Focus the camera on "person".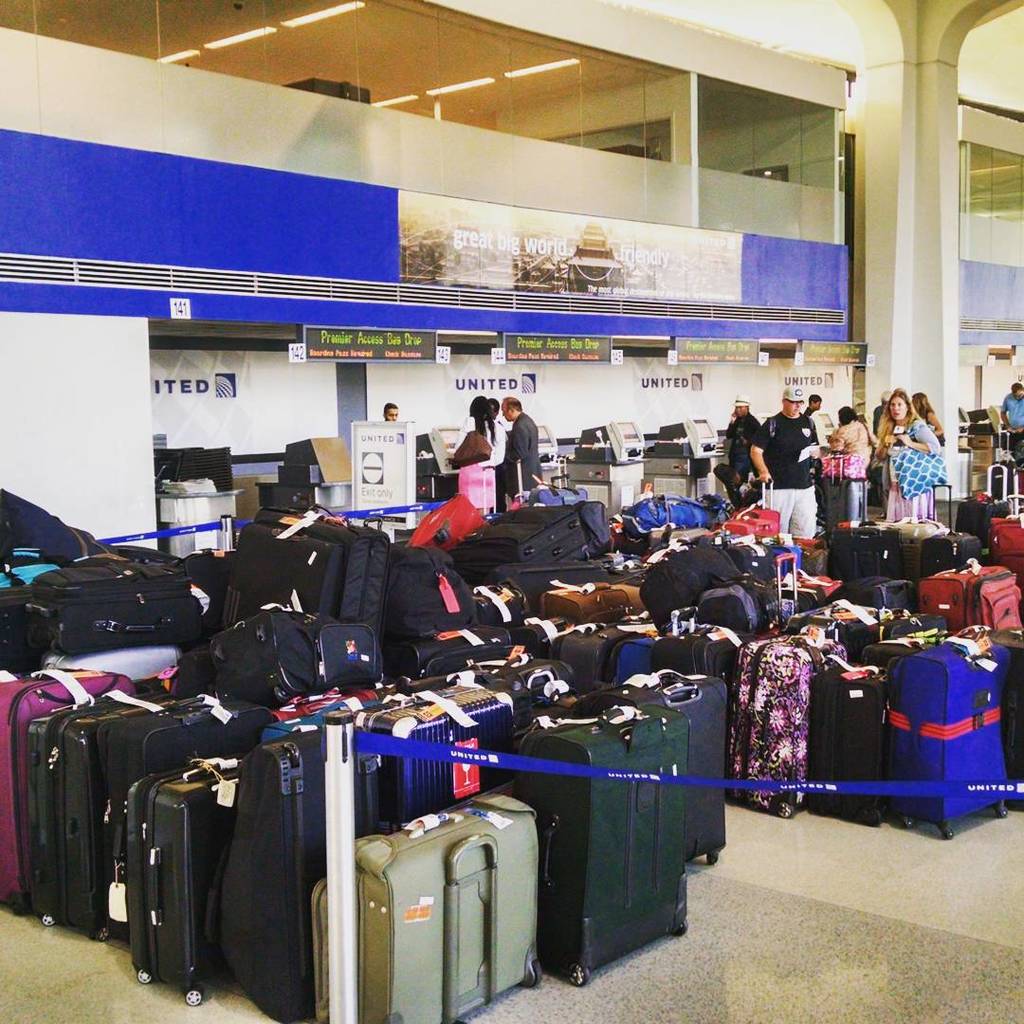
Focus region: <box>876,393,943,522</box>.
